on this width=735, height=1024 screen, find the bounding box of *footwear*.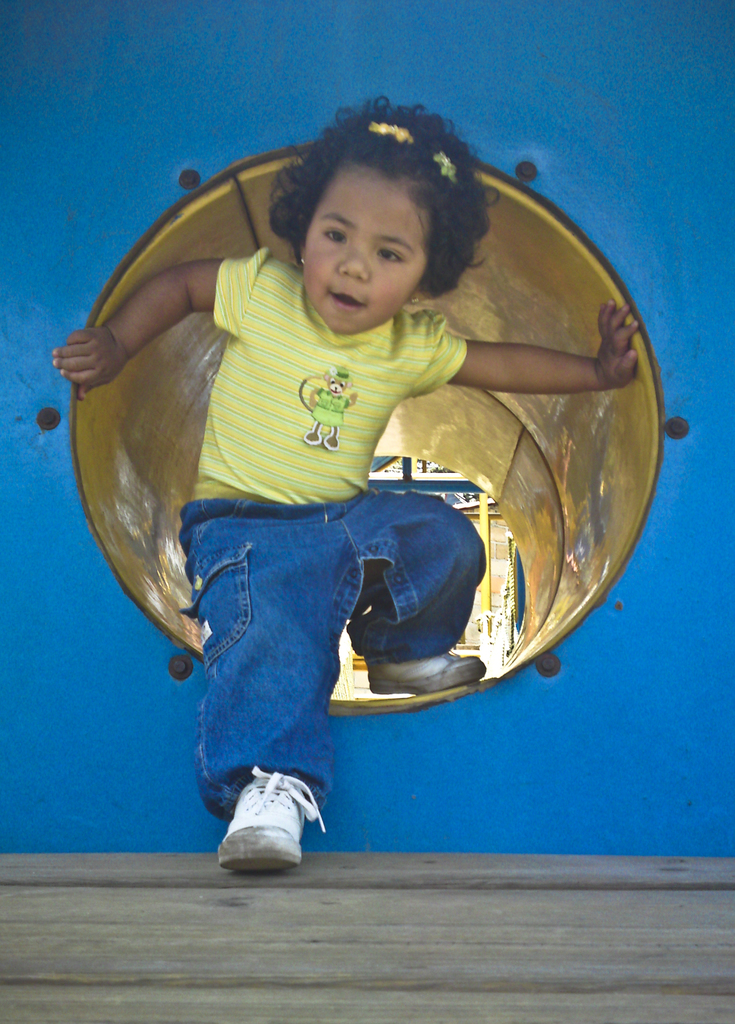
Bounding box: (x1=211, y1=765, x2=332, y2=865).
